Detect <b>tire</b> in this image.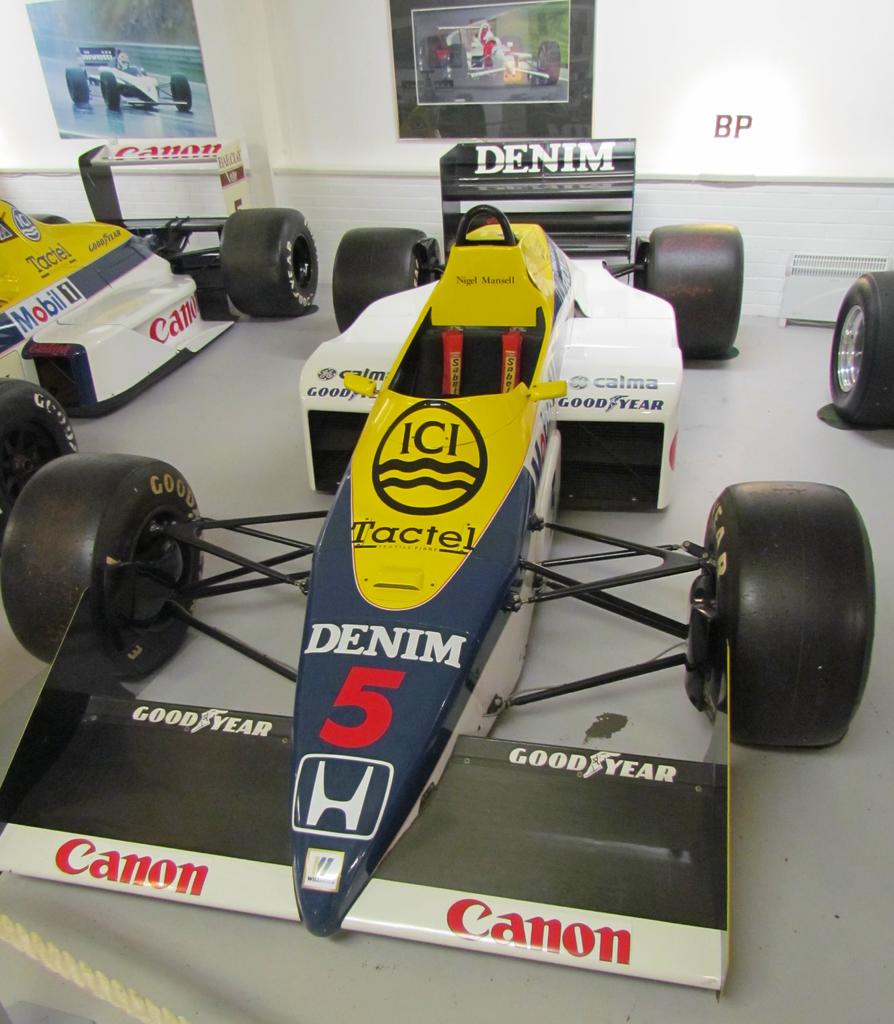
Detection: (left=104, top=73, right=123, bottom=111).
